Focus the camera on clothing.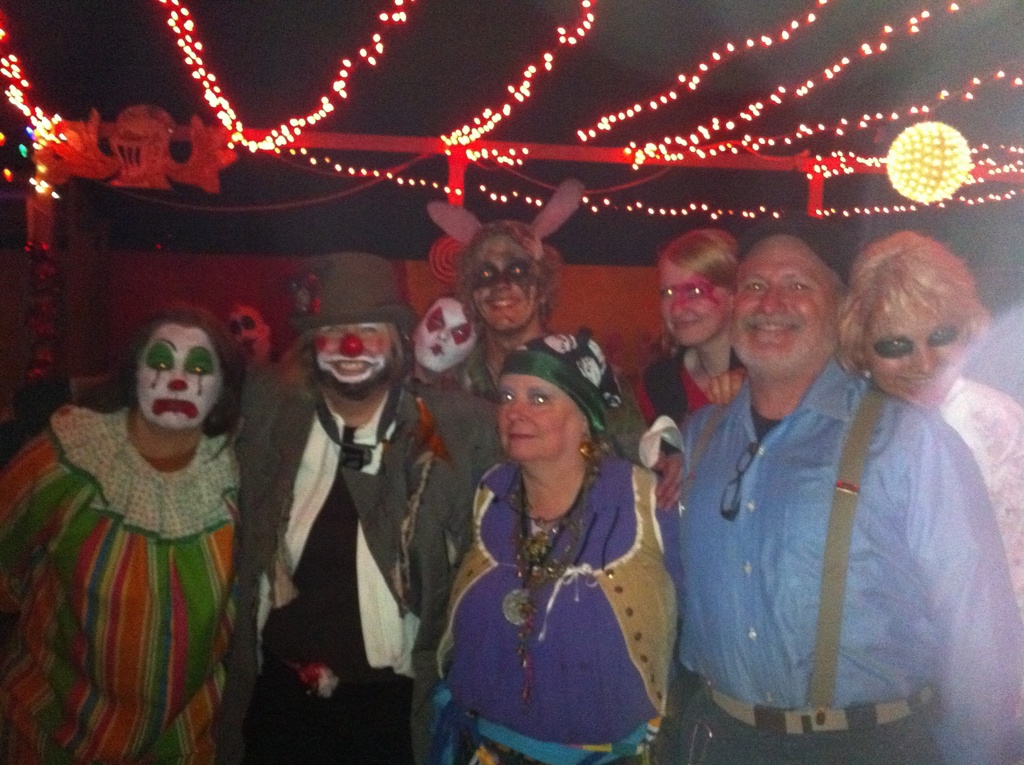
Focus region: 215/369/481/764.
